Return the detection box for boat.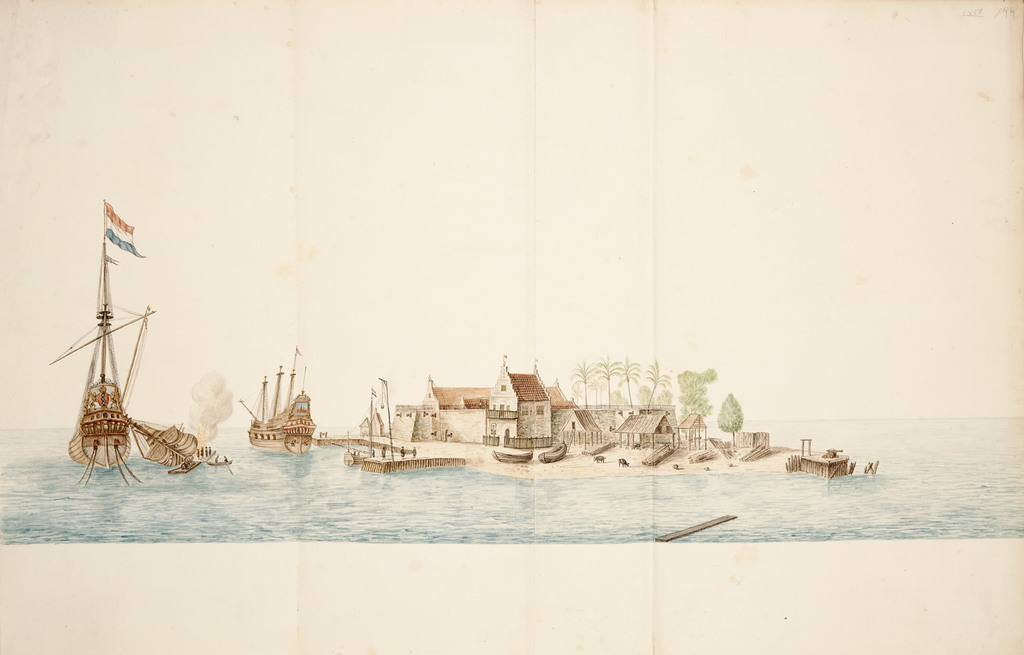
pyautogui.locateOnScreen(490, 448, 532, 465).
